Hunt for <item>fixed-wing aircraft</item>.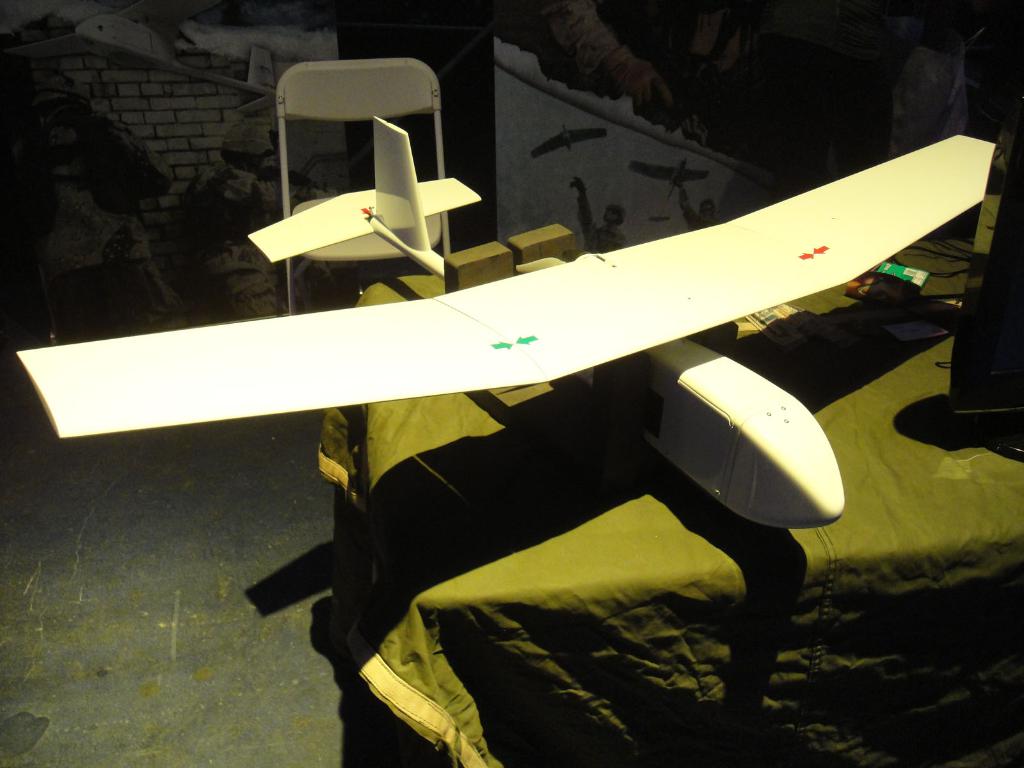
Hunted down at bbox=(13, 114, 1001, 524).
